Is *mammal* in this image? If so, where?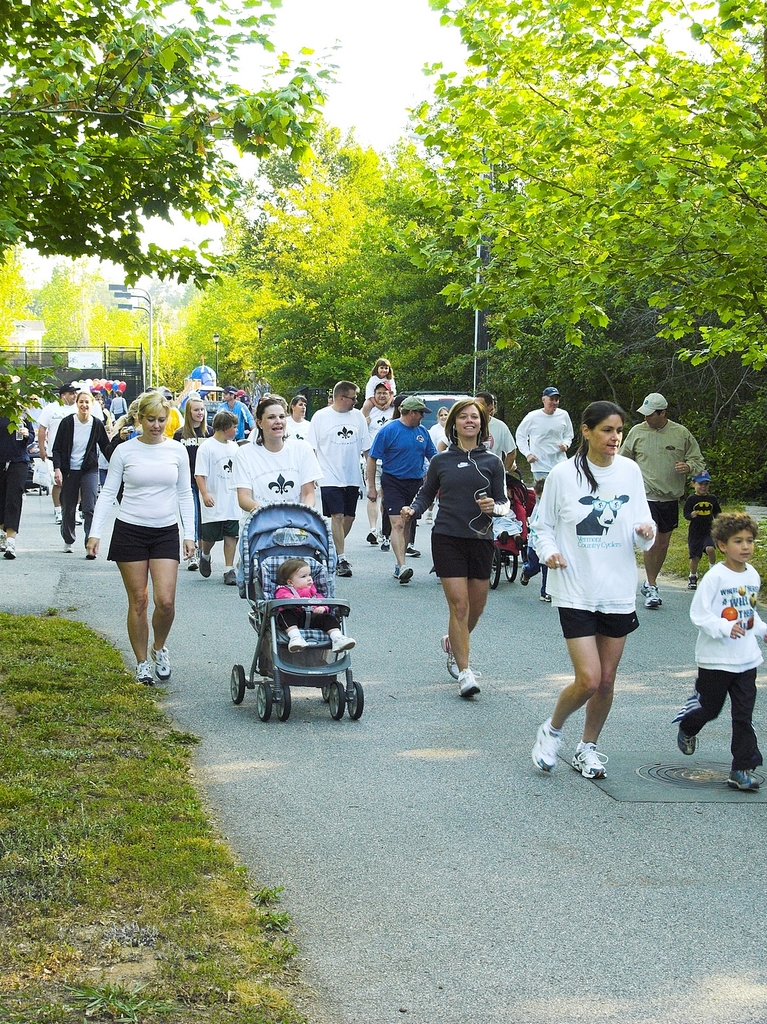
Yes, at l=430, t=406, r=450, b=450.
